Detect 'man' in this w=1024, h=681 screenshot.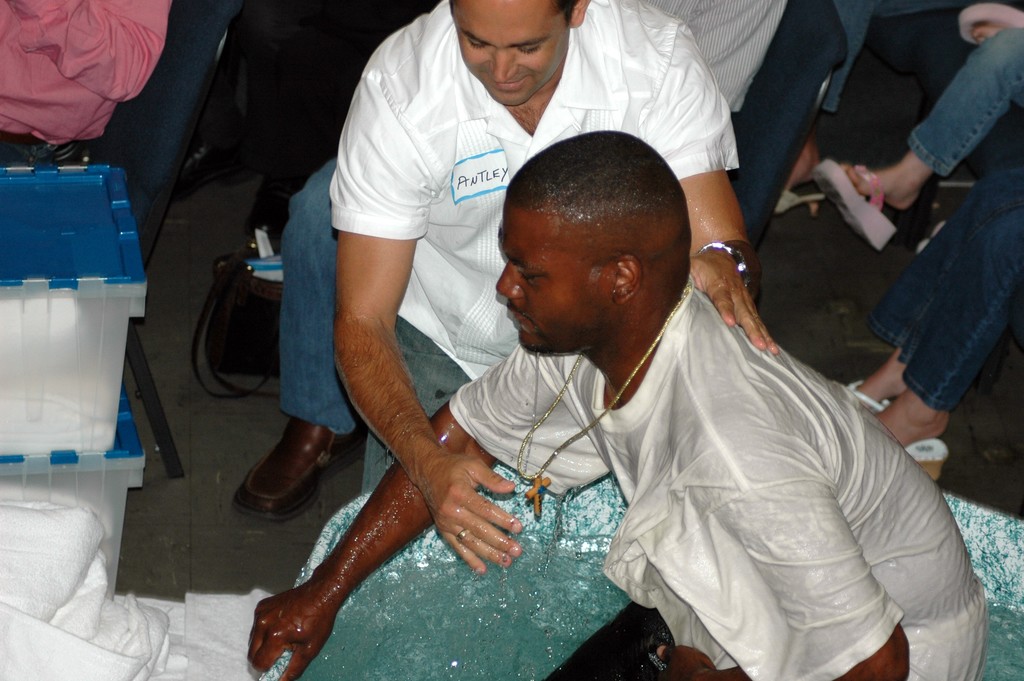
Detection: (646,0,790,119).
